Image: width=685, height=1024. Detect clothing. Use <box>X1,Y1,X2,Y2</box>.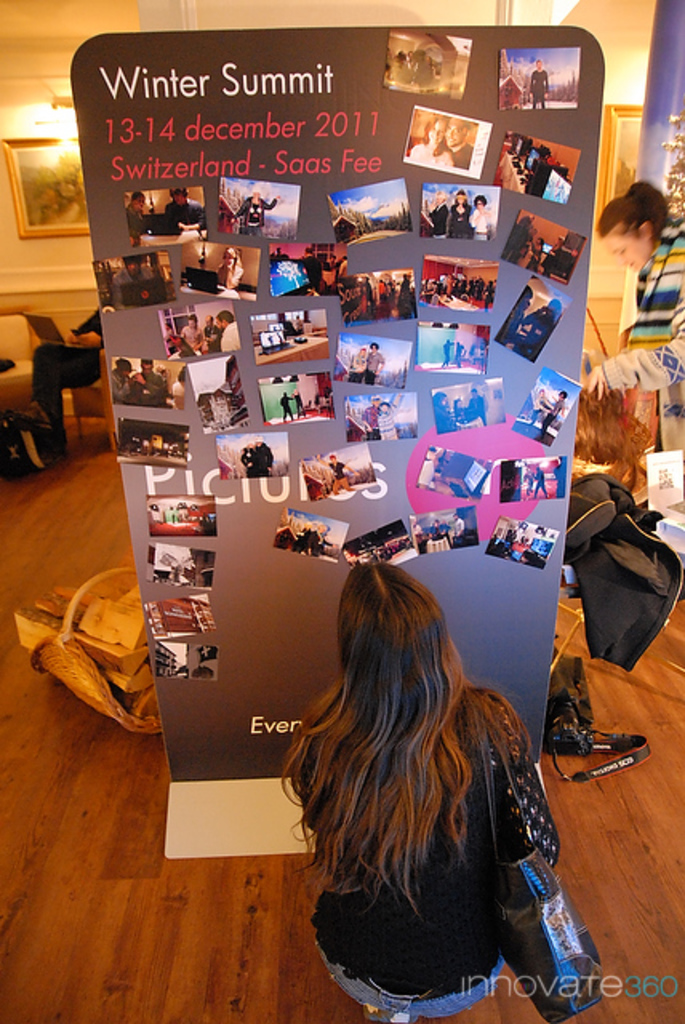
<box>213,258,246,288</box>.
